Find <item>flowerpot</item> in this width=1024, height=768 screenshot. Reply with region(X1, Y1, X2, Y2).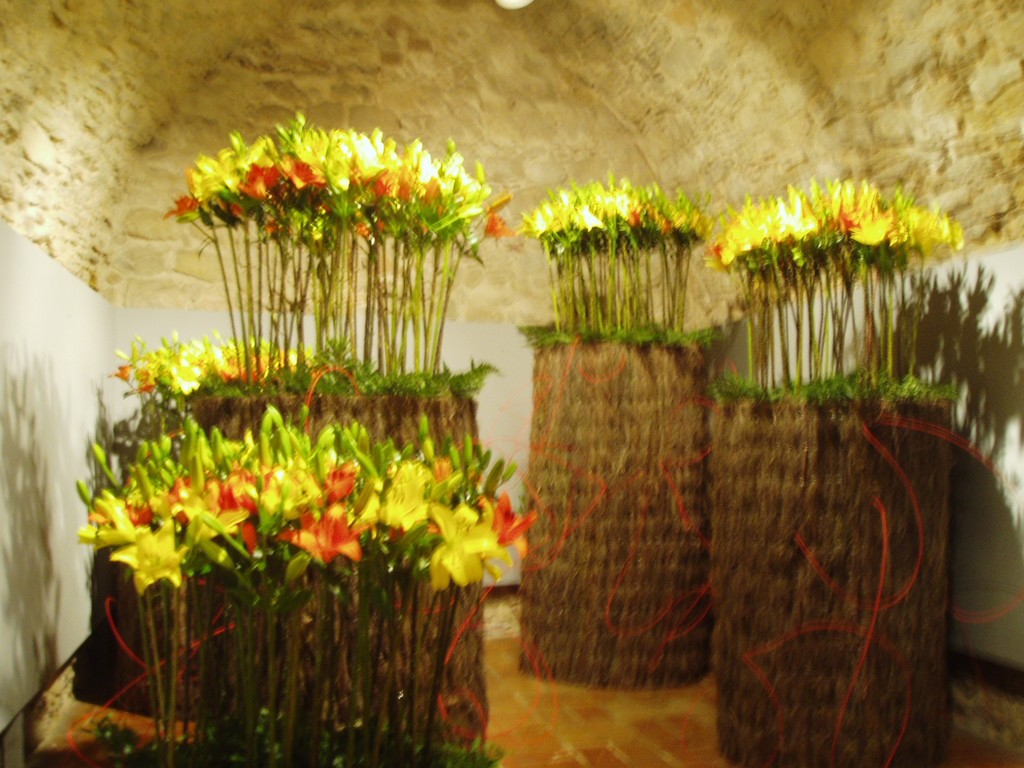
region(189, 394, 488, 743).
